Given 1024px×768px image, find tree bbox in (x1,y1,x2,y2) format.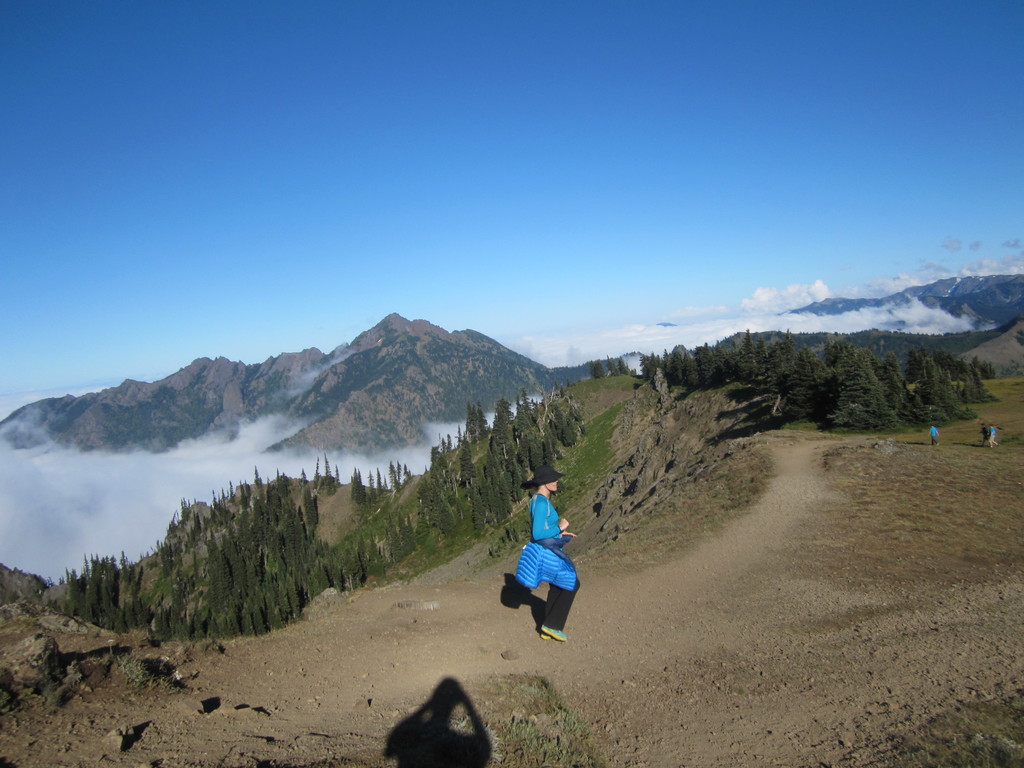
(783,333,861,441).
